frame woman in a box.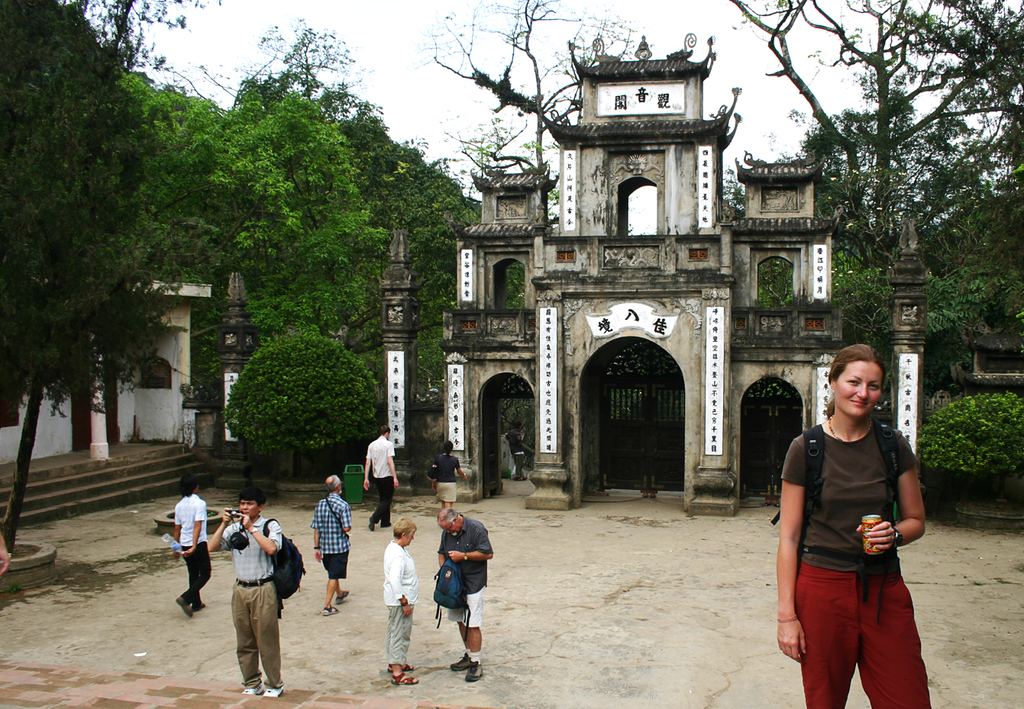
<bbox>776, 342, 925, 708</bbox>.
